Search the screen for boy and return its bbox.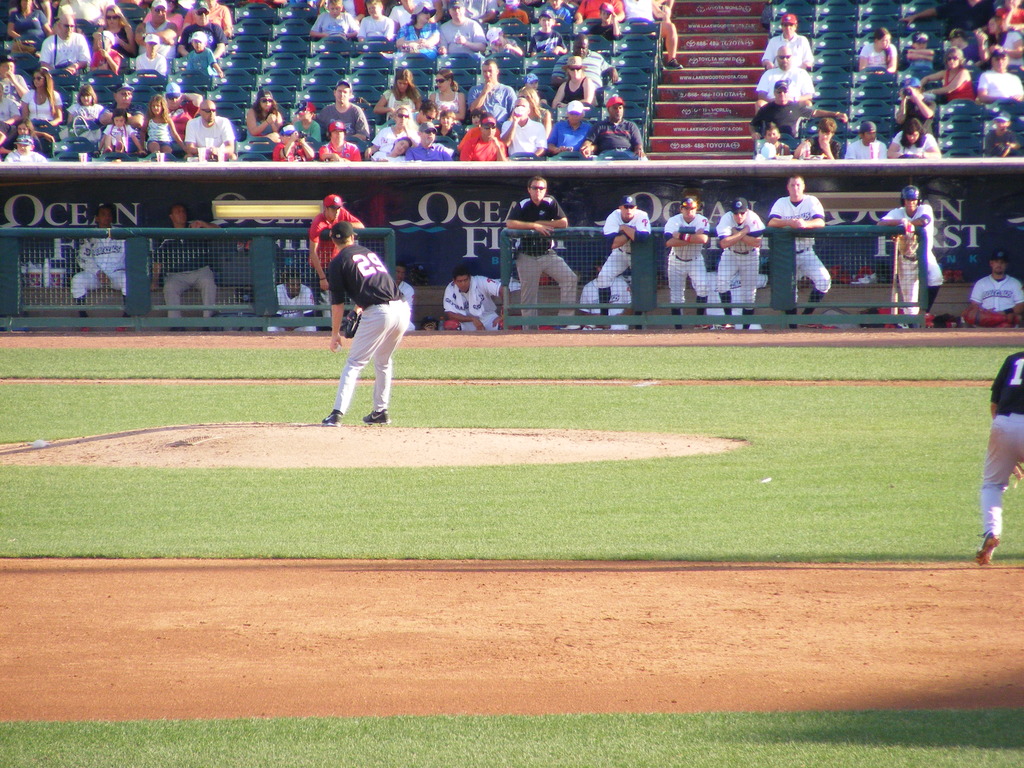
Found: l=527, t=10, r=566, b=58.
